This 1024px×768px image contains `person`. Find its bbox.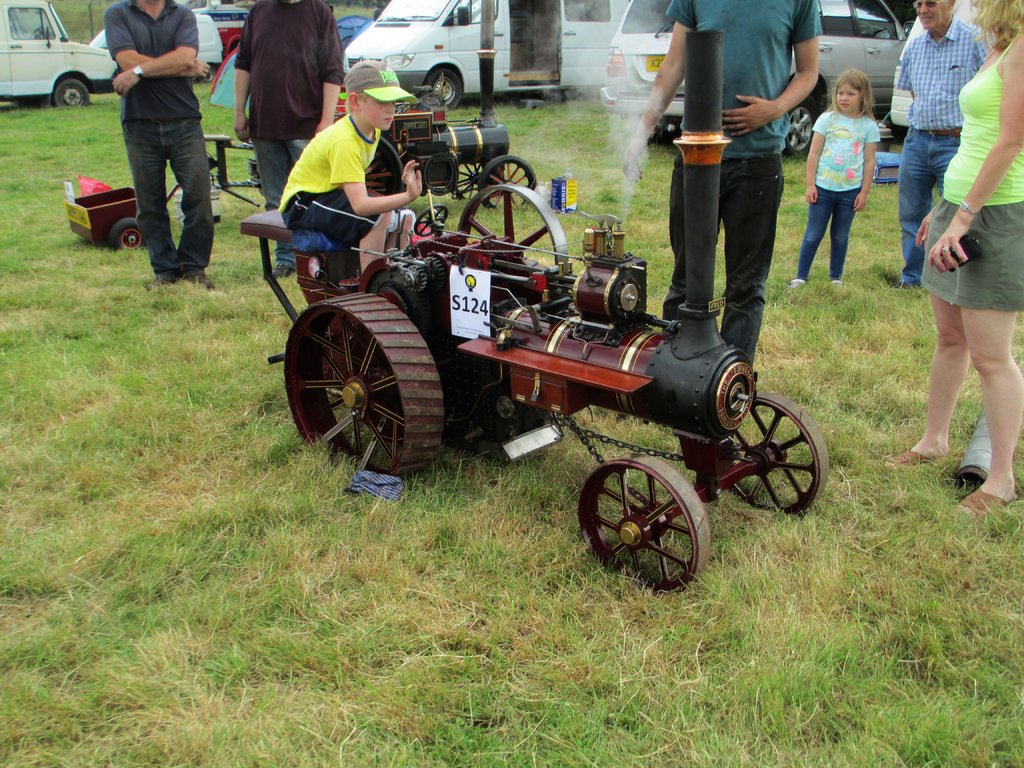
bbox=[870, 0, 999, 287].
